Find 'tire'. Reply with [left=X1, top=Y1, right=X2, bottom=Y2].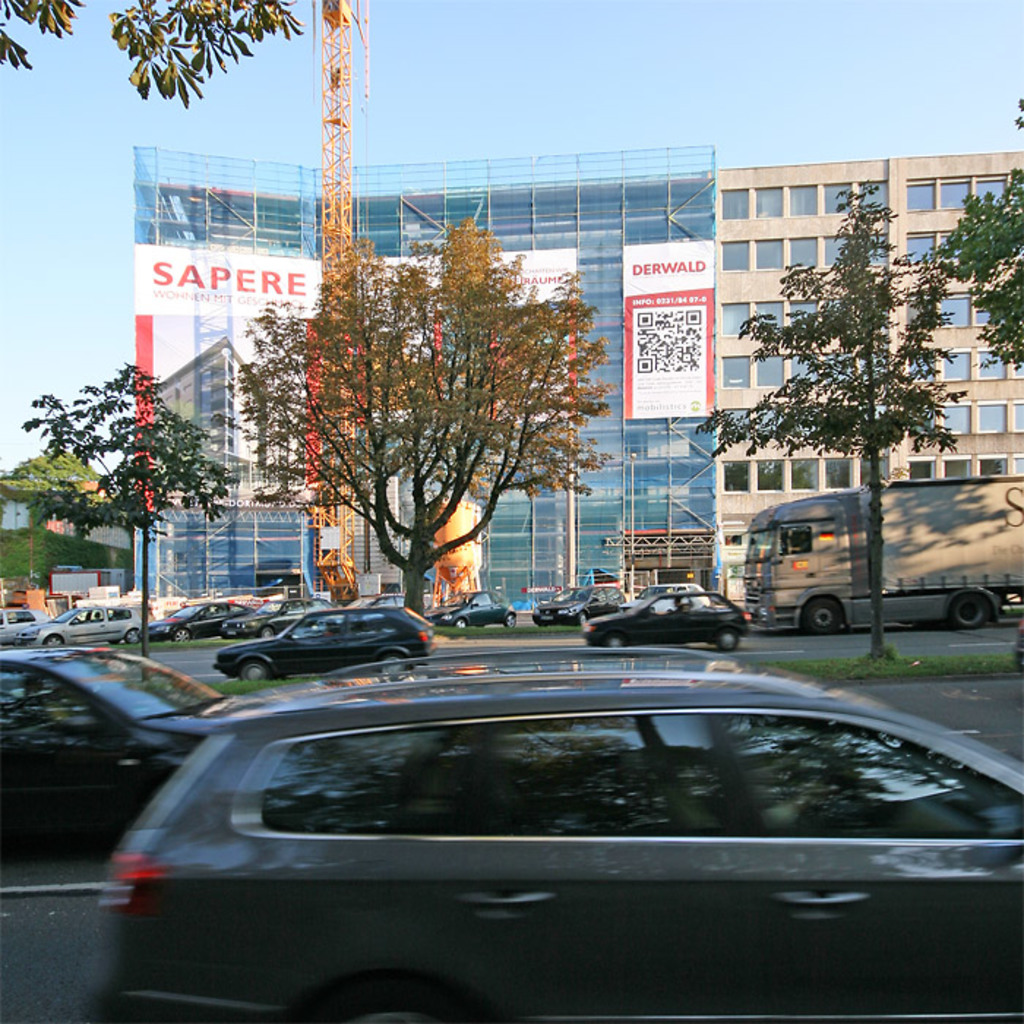
[left=310, top=985, right=489, bottom=1023].
